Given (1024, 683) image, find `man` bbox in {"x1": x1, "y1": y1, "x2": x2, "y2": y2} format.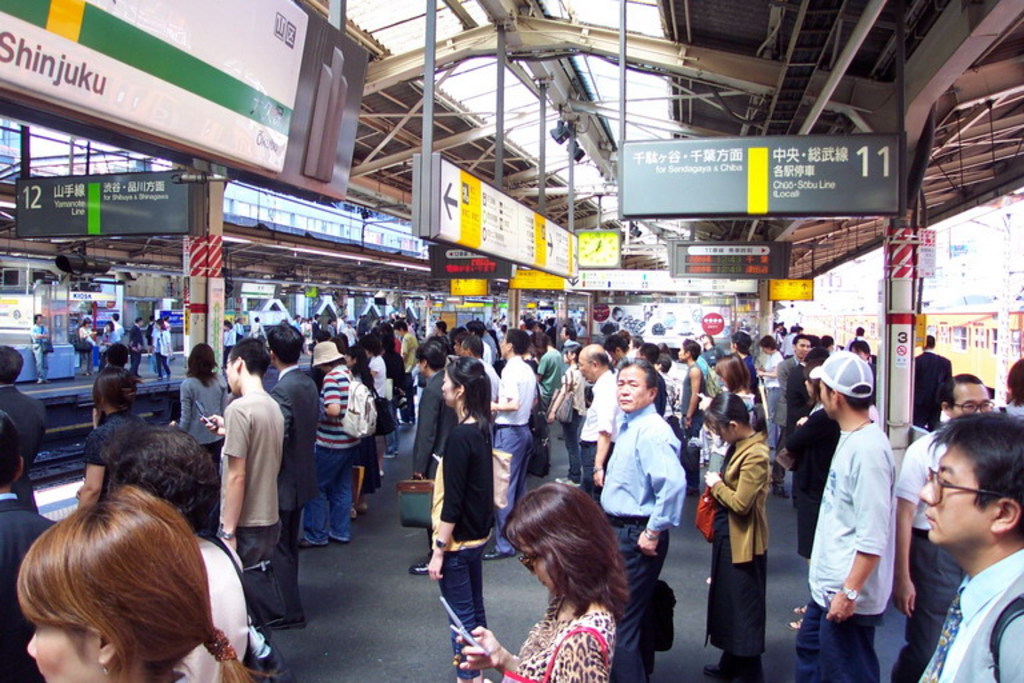
{"x1": 913, "y1": 335, "x2": 951, "y2": 434}.
